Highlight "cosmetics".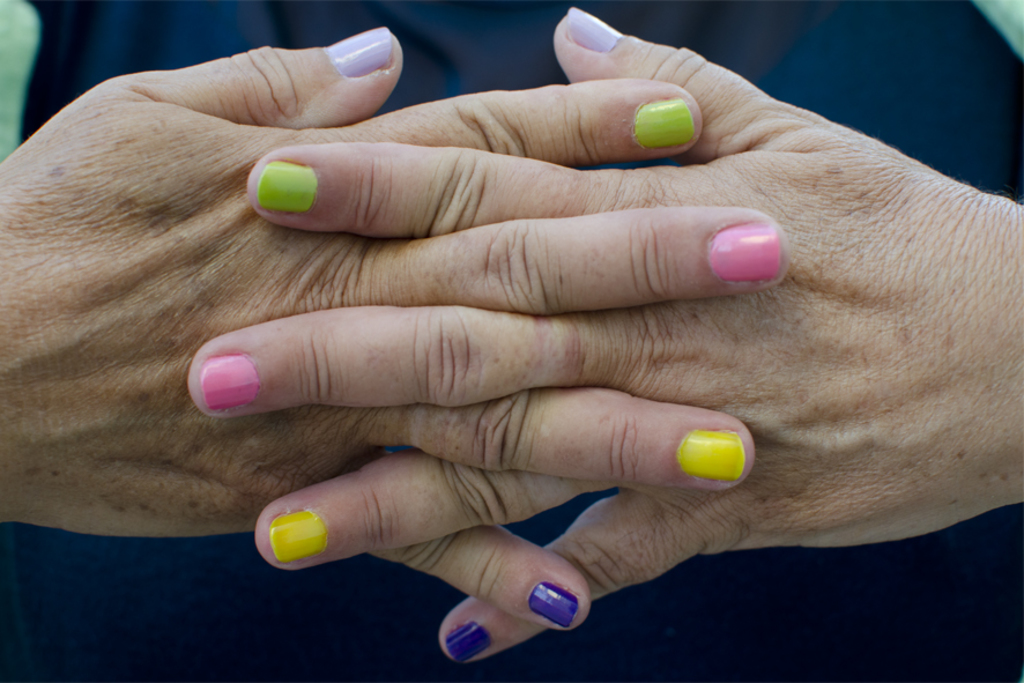
Highlighted region: 704, 214, 782, 285.
